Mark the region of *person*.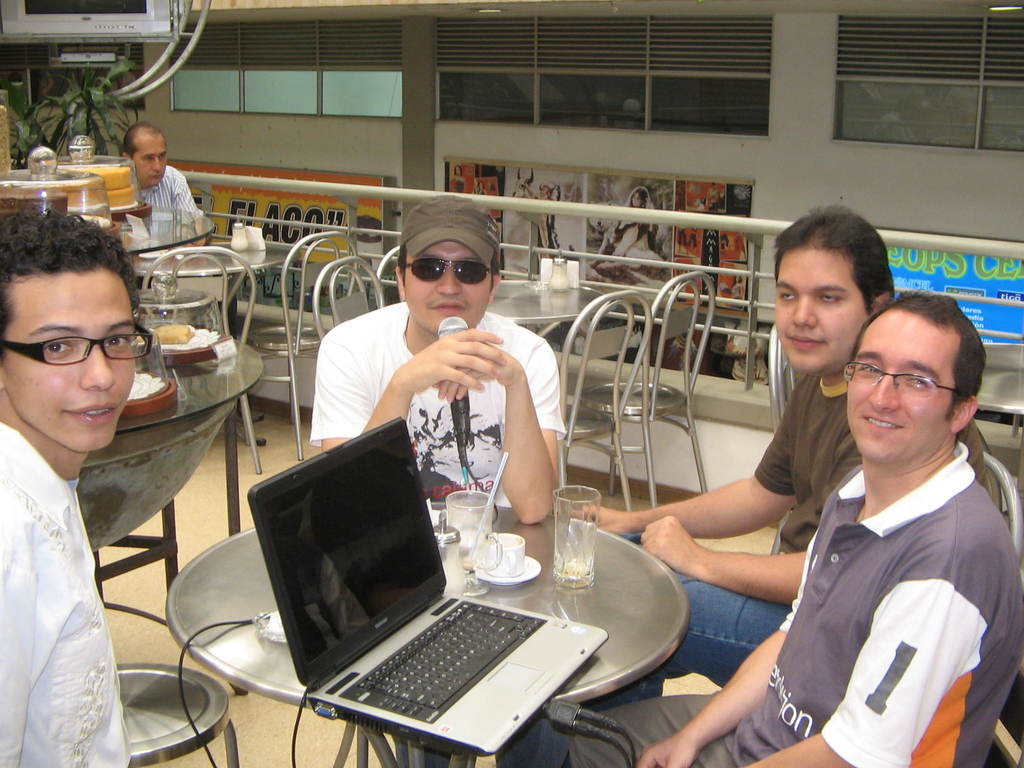
Region: l=596, t=187, r=660, b=270.
